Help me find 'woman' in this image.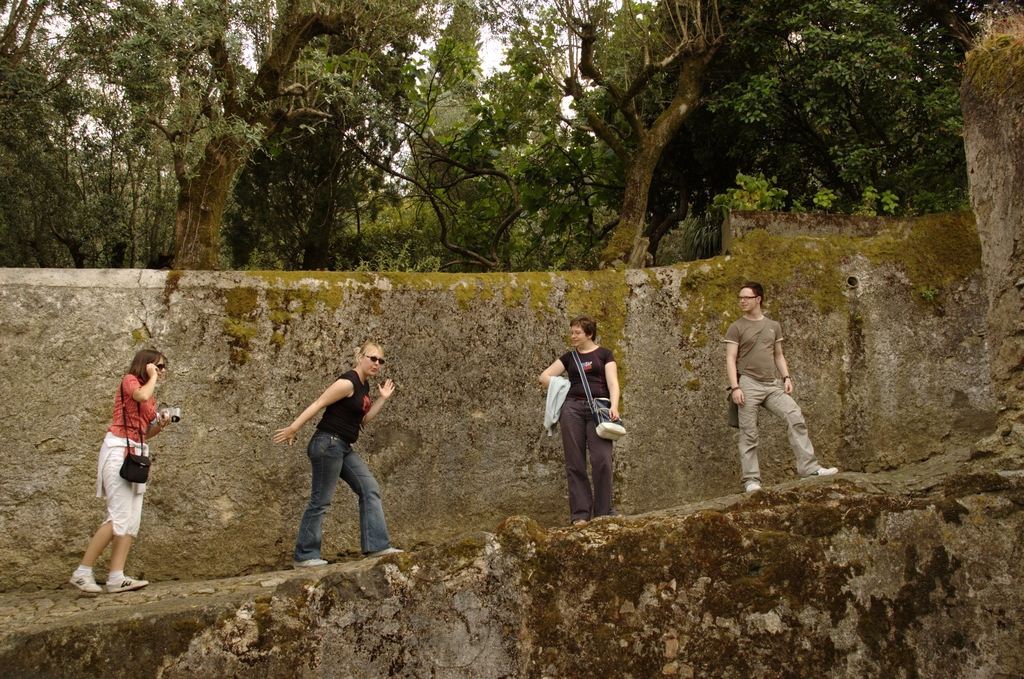
Found it: [left=76, top=334, right=156, bottom=602].
